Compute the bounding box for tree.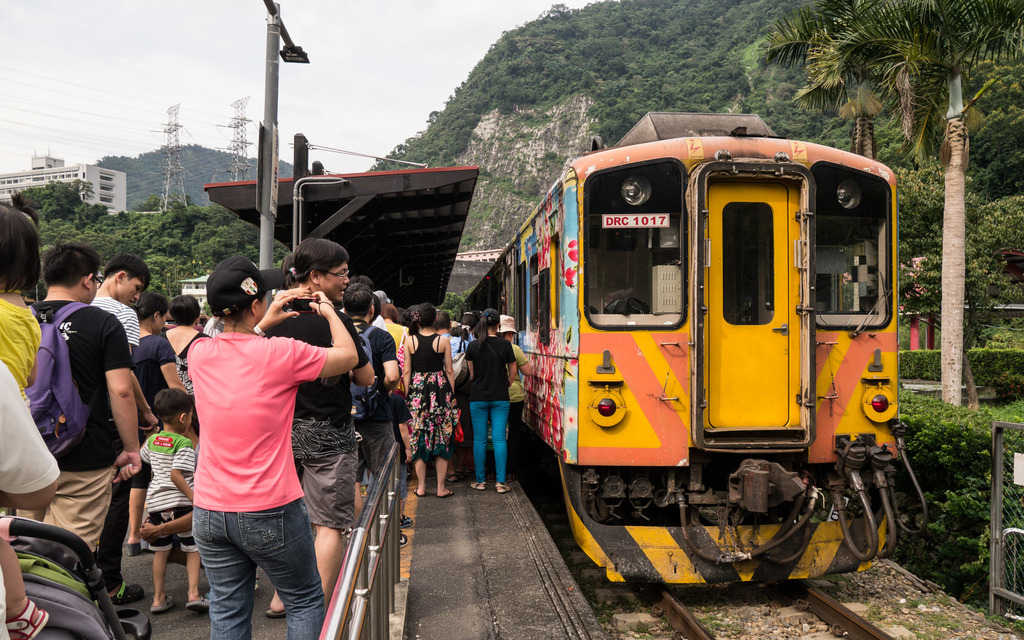
[964, 189, 1023, 258].
